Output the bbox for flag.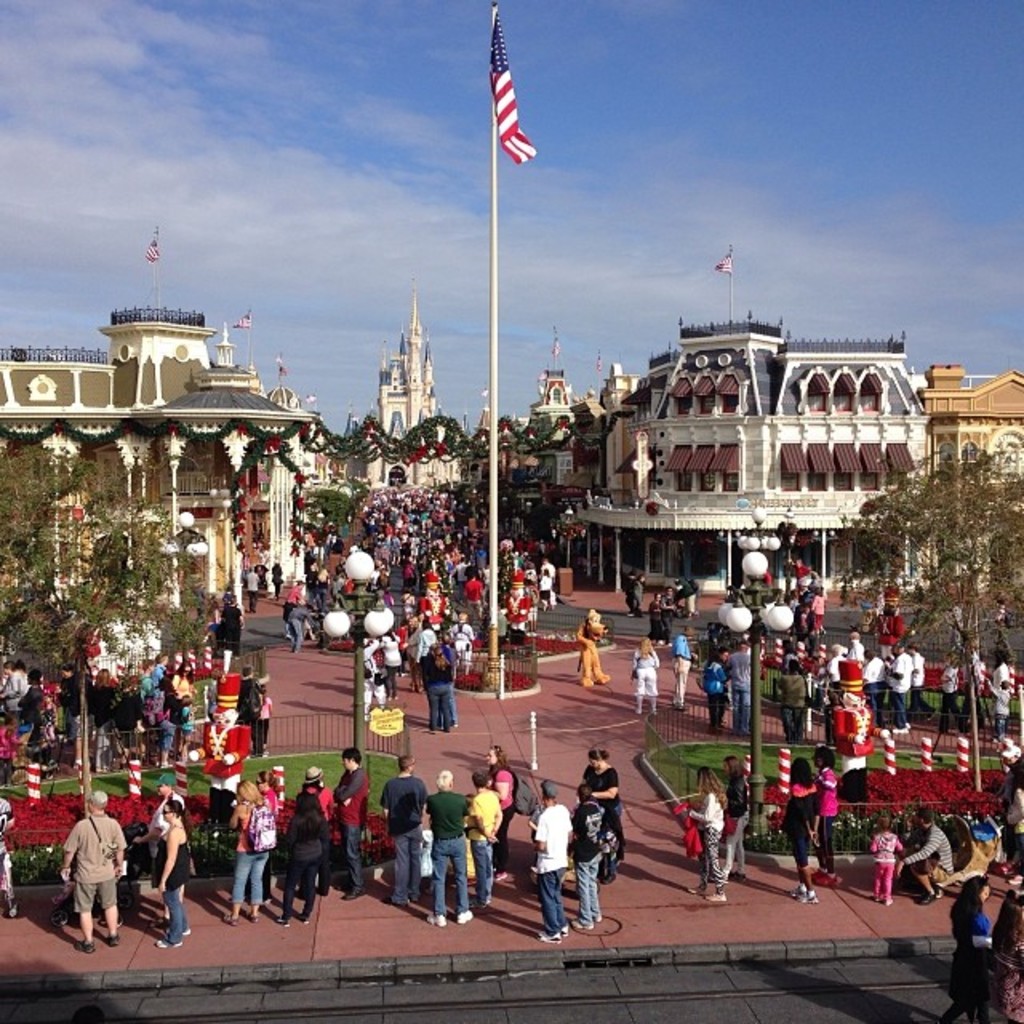
bbox(299, 390, 323, 408).
